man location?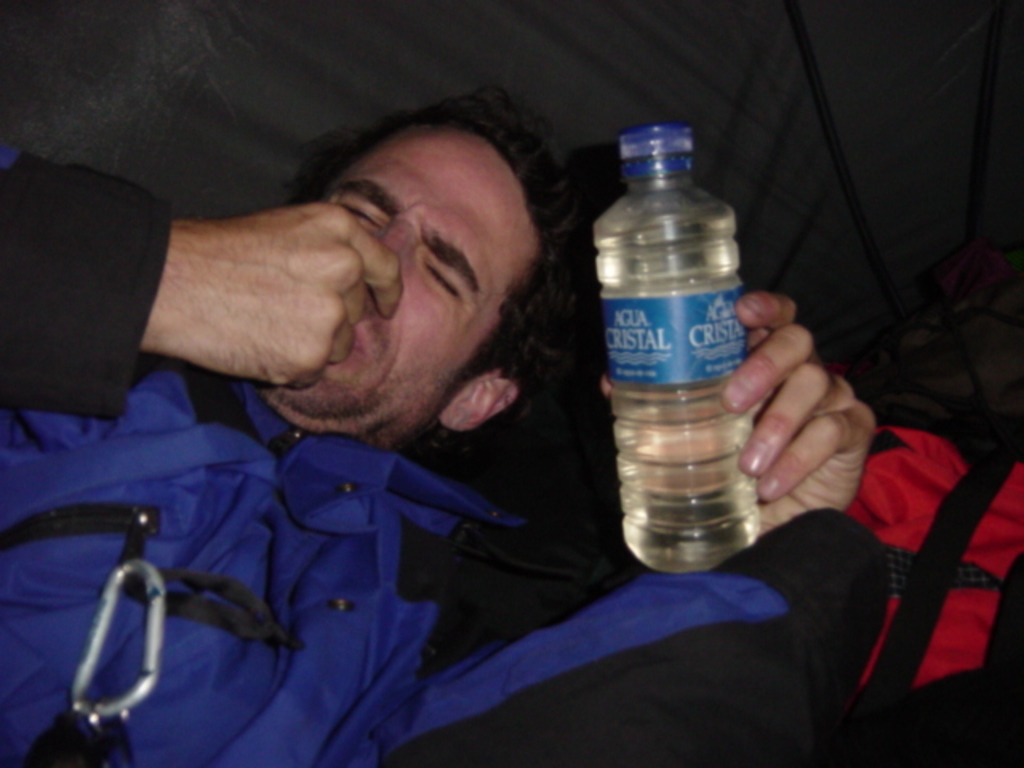
104, 54, 870, 733
